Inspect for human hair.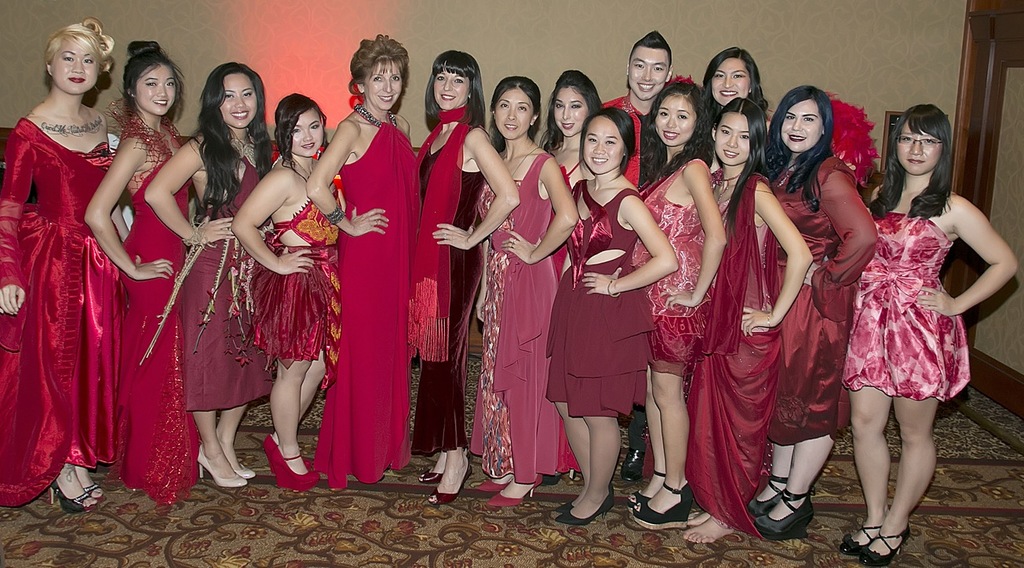
Inspection: x1=891, y1=102, x2=958, y2=204.
